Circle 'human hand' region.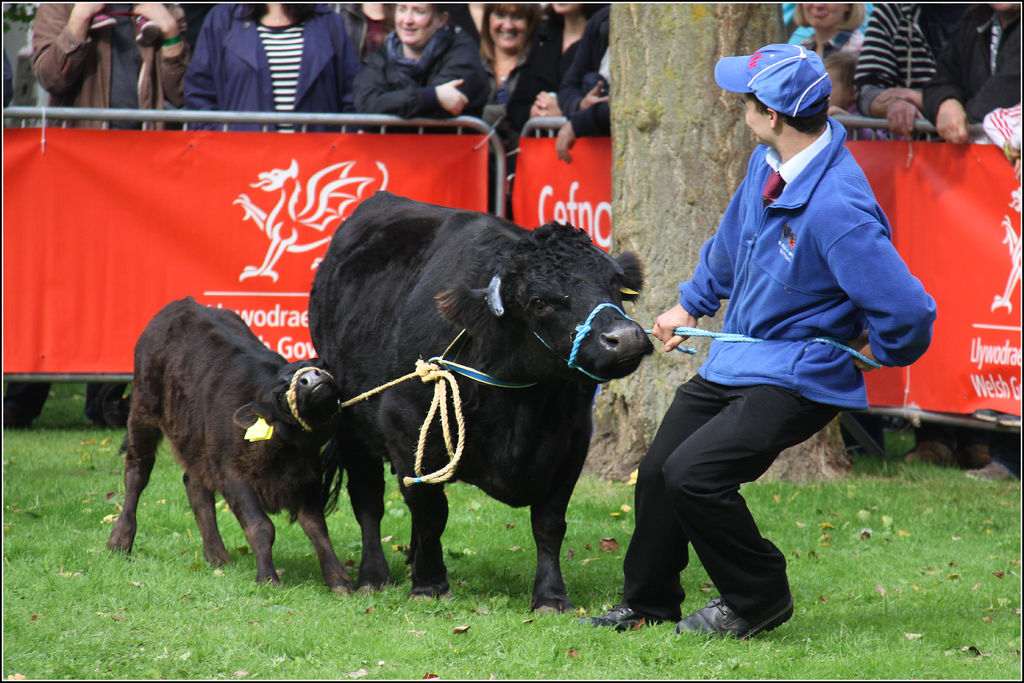
Region: <region>438, 79, 469, 120</region>.
